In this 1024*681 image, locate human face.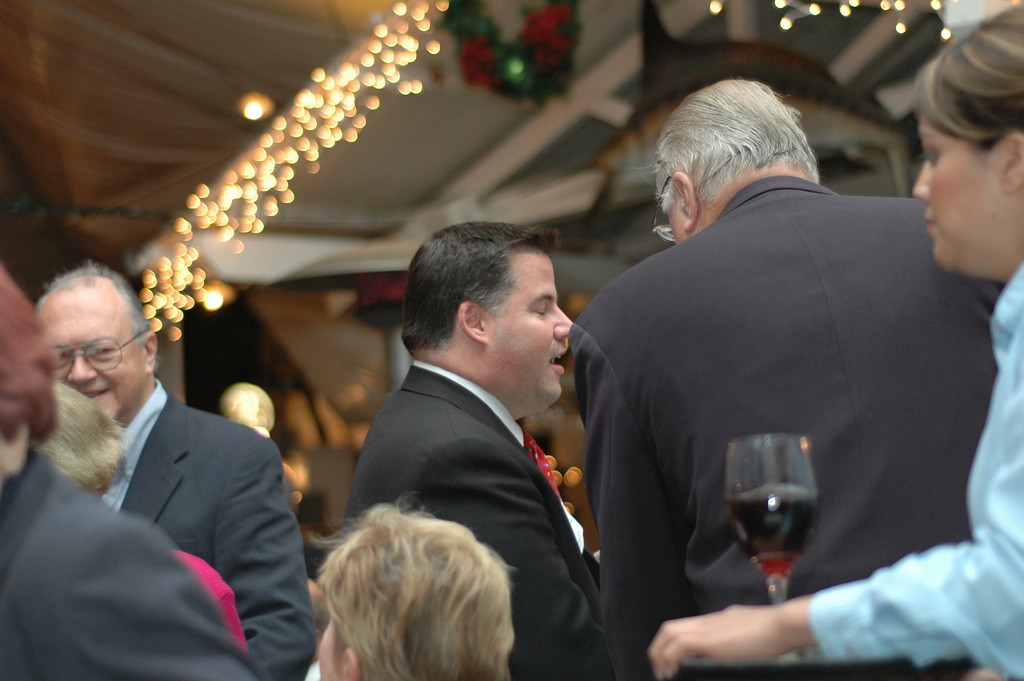
Bounding box: pyautogui.locateOnScreen(43, 283, 145, 426).
